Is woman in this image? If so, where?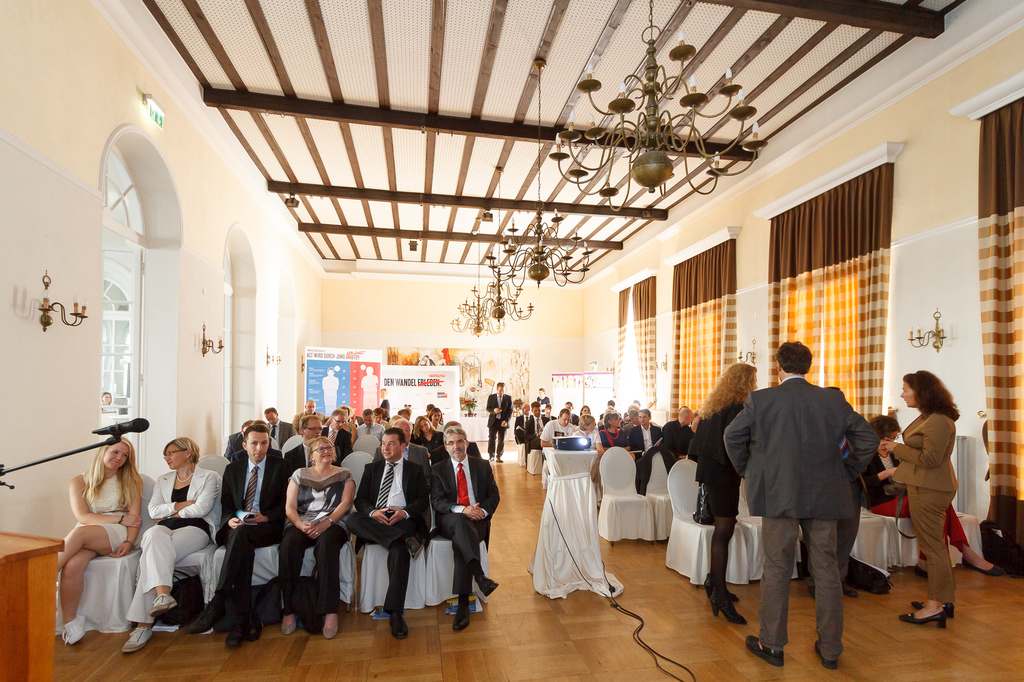
Yes, at l=374, t=409, r=392, b=429.
